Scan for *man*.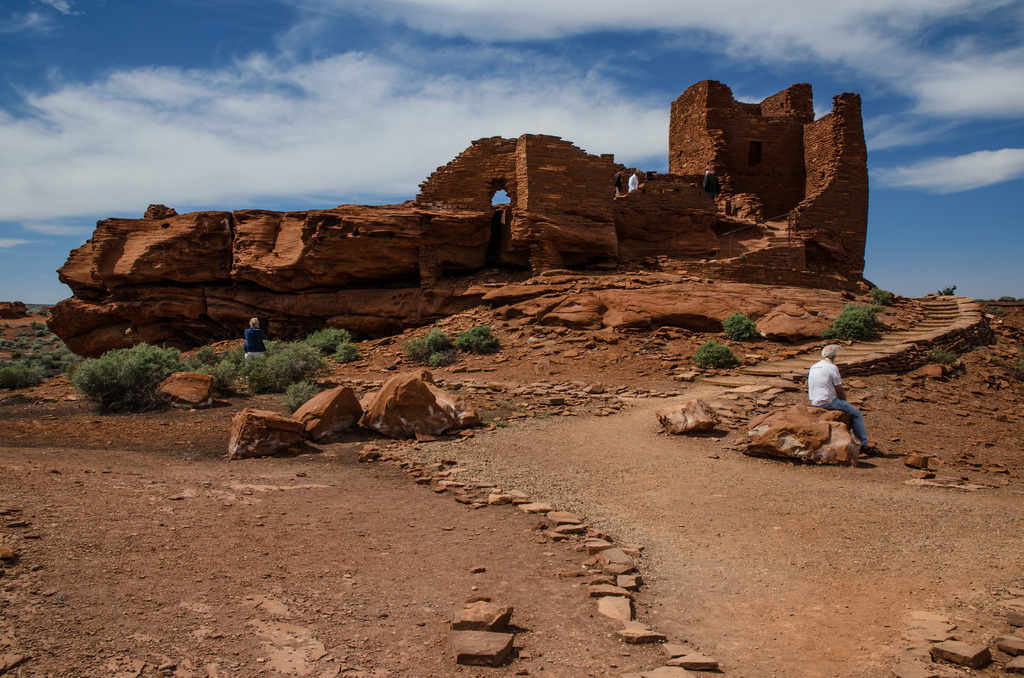
Scan result: (243,318,268,361).
